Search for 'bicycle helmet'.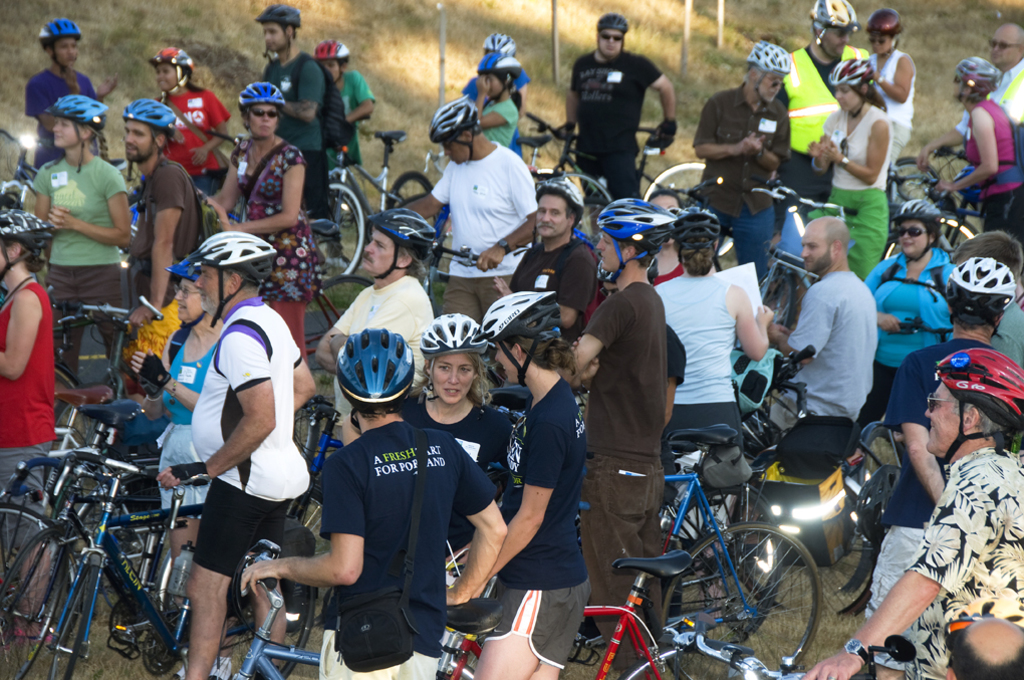
Found at (337, 328, 416, 405).
